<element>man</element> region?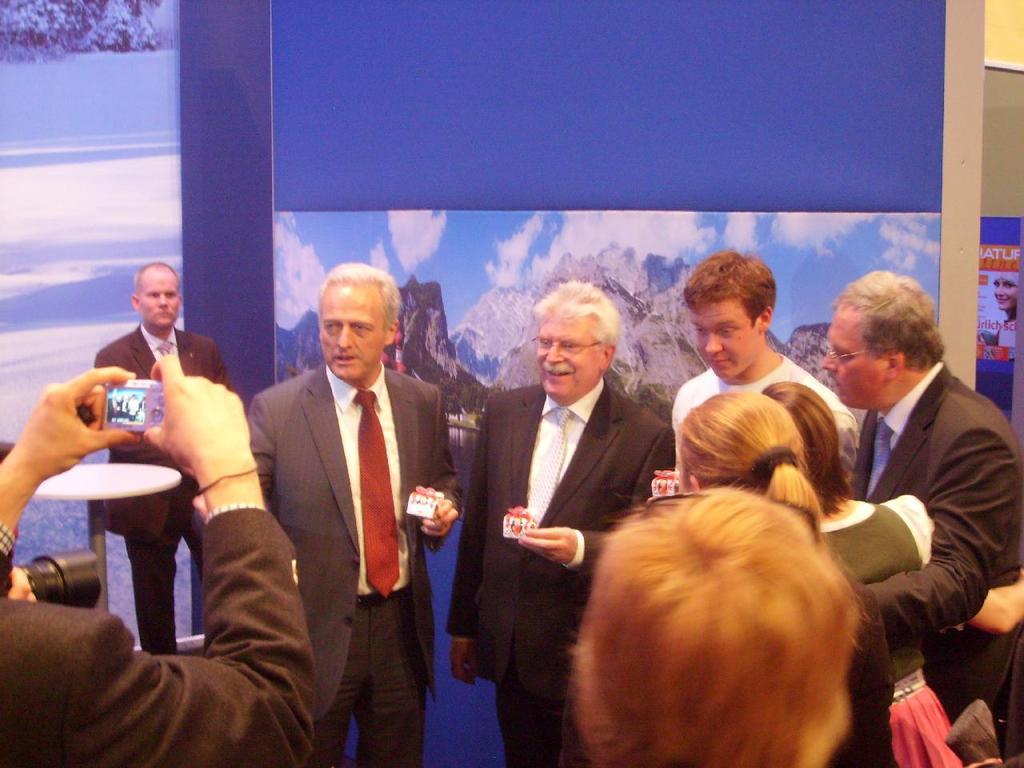
select_region(669, 250, 861, 494)
